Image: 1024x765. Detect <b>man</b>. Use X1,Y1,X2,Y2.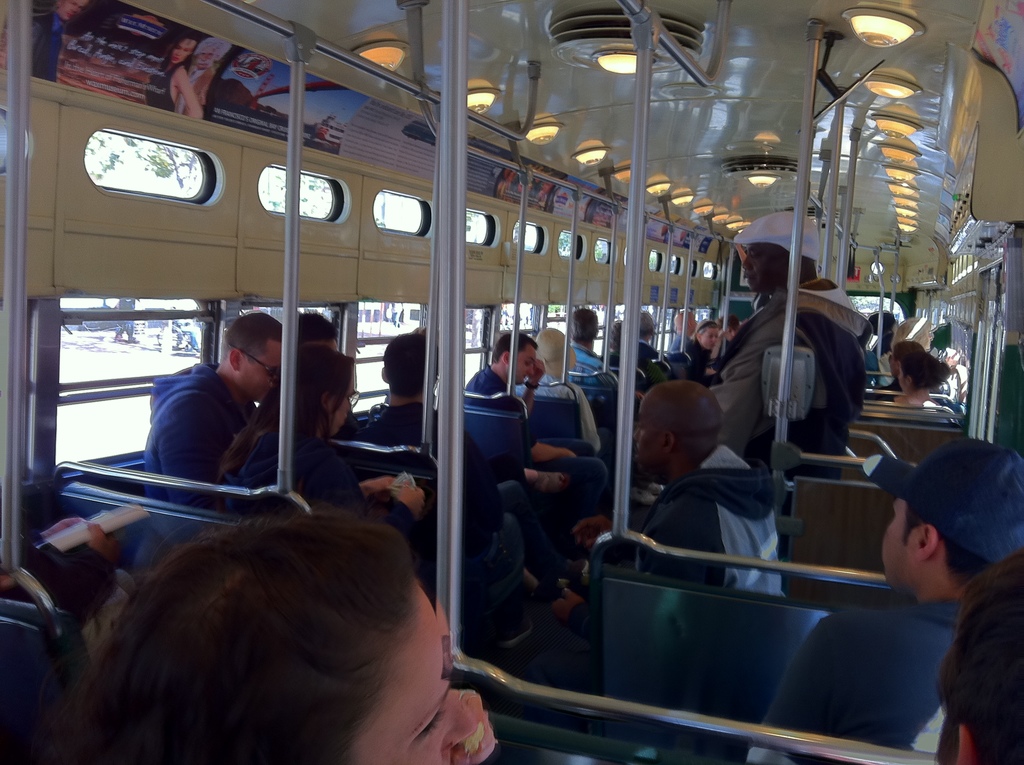
557,307,616,399.
